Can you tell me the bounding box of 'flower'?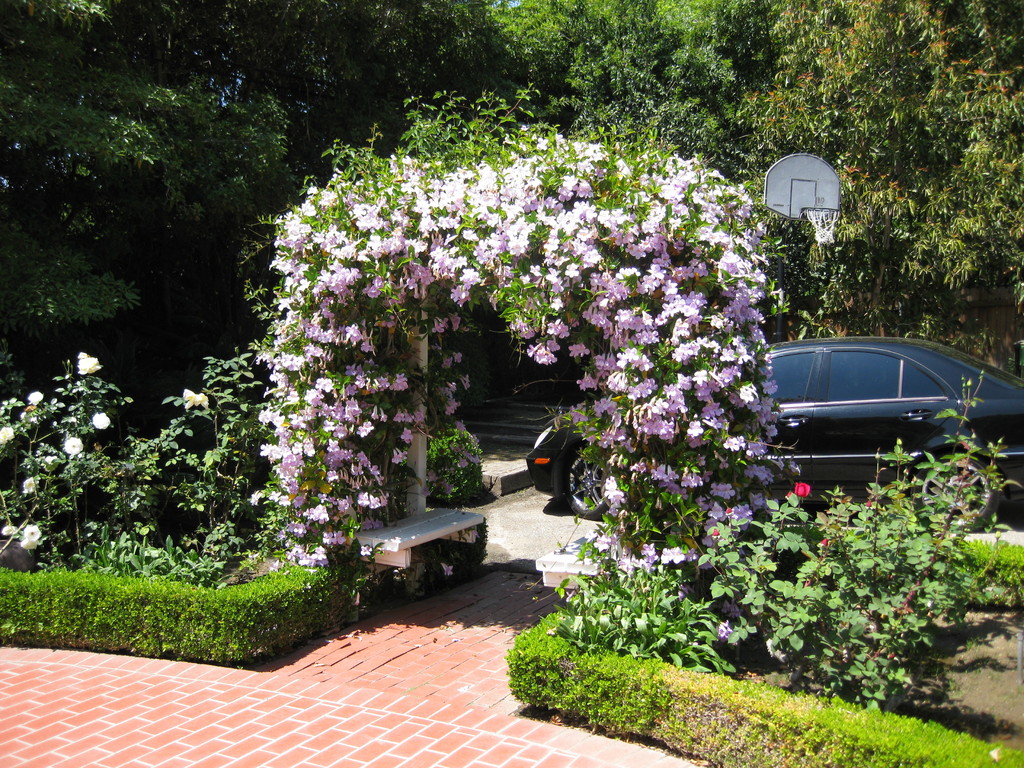
<box>26,390,47,407</box>.
